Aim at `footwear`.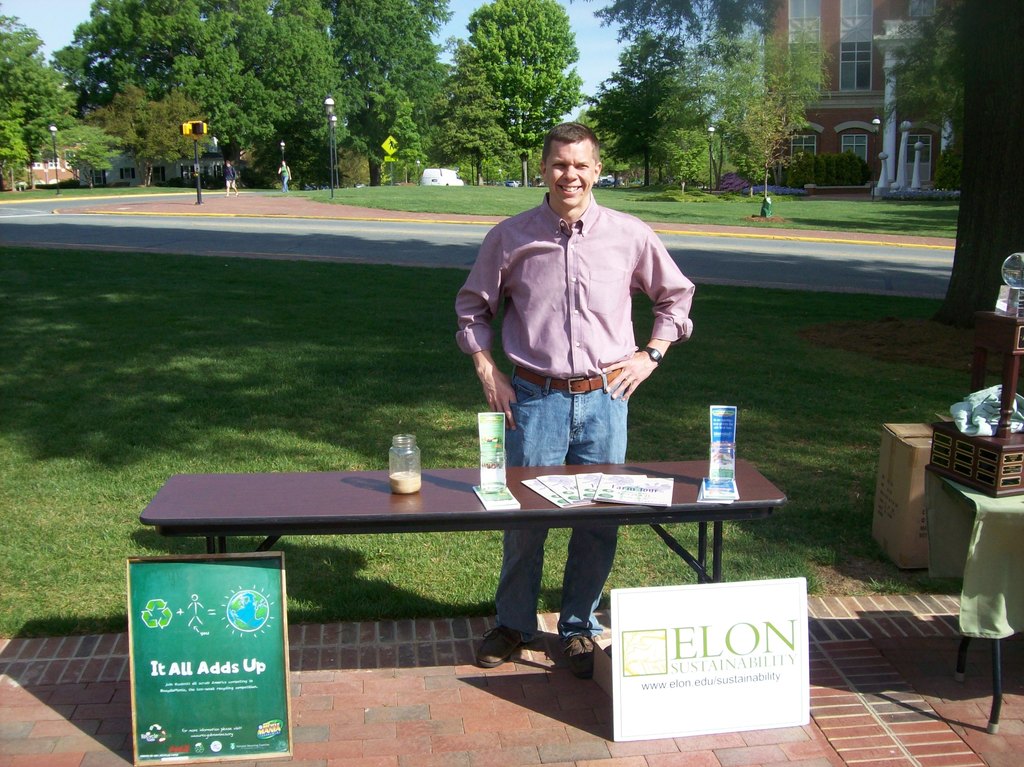
Aimed at left=475, top=627, right=529, bottom=666.
